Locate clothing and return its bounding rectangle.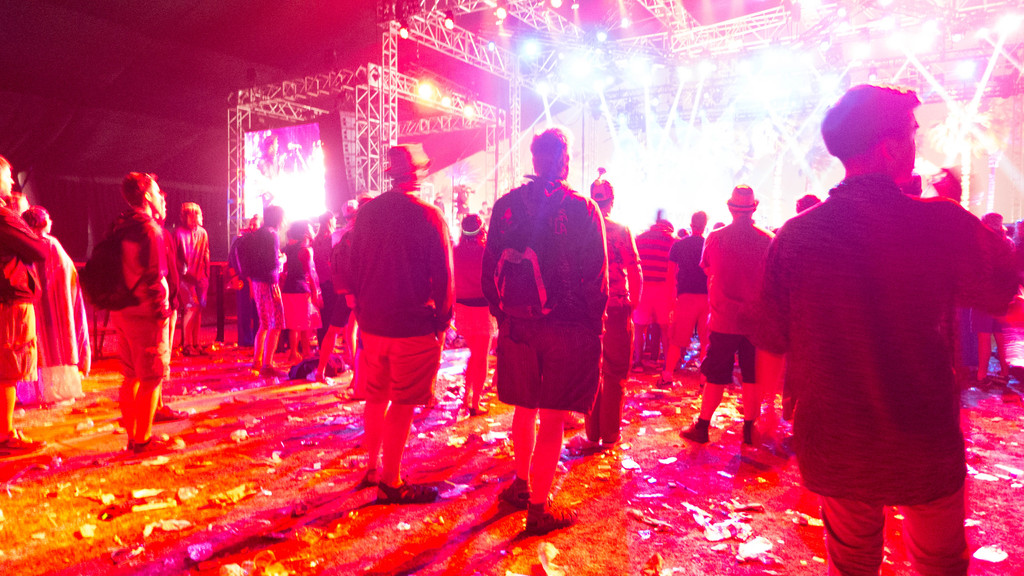
[0,196,47,385].
